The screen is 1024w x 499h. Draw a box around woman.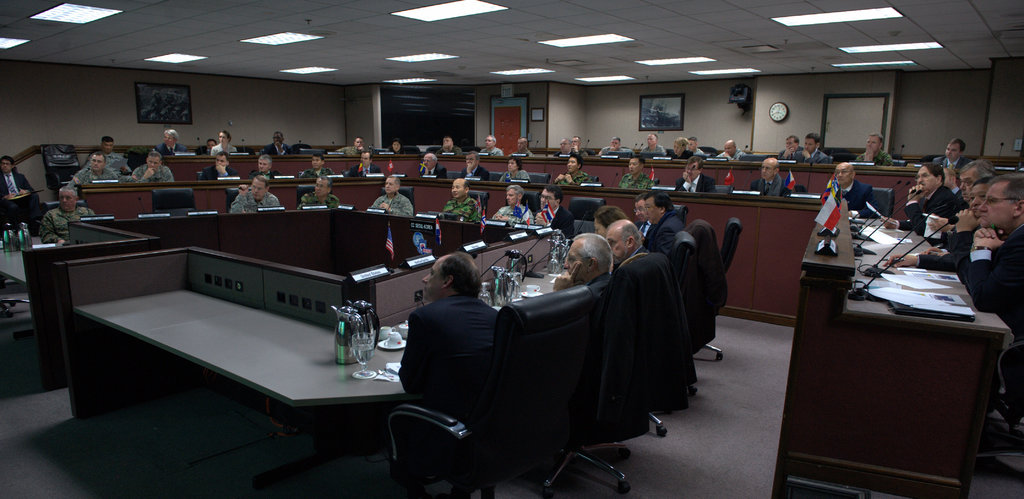
pyautogui.locateOnScreen(209, 131, 238, 158).
